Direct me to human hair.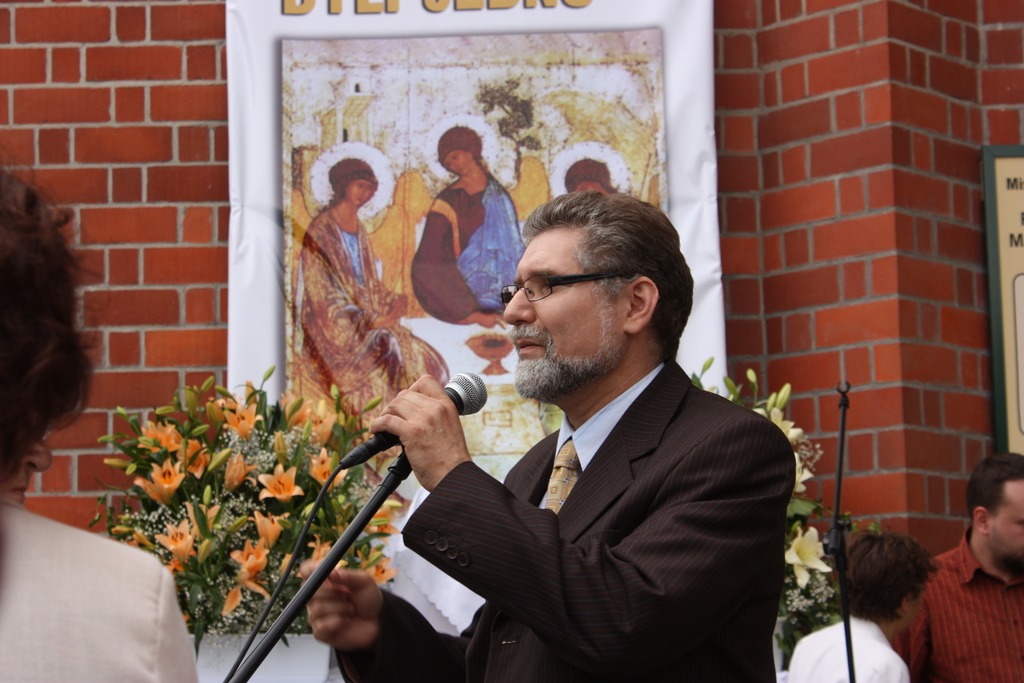
Direction: bbox(509, 187, 682, 361).
